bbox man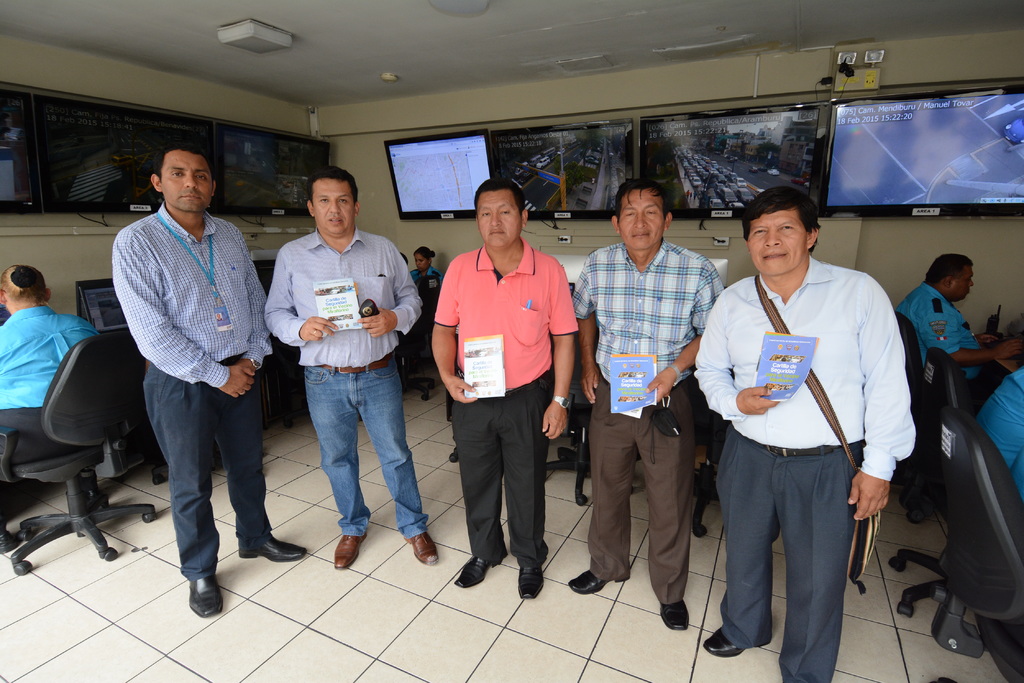
(0,262,104,416)
